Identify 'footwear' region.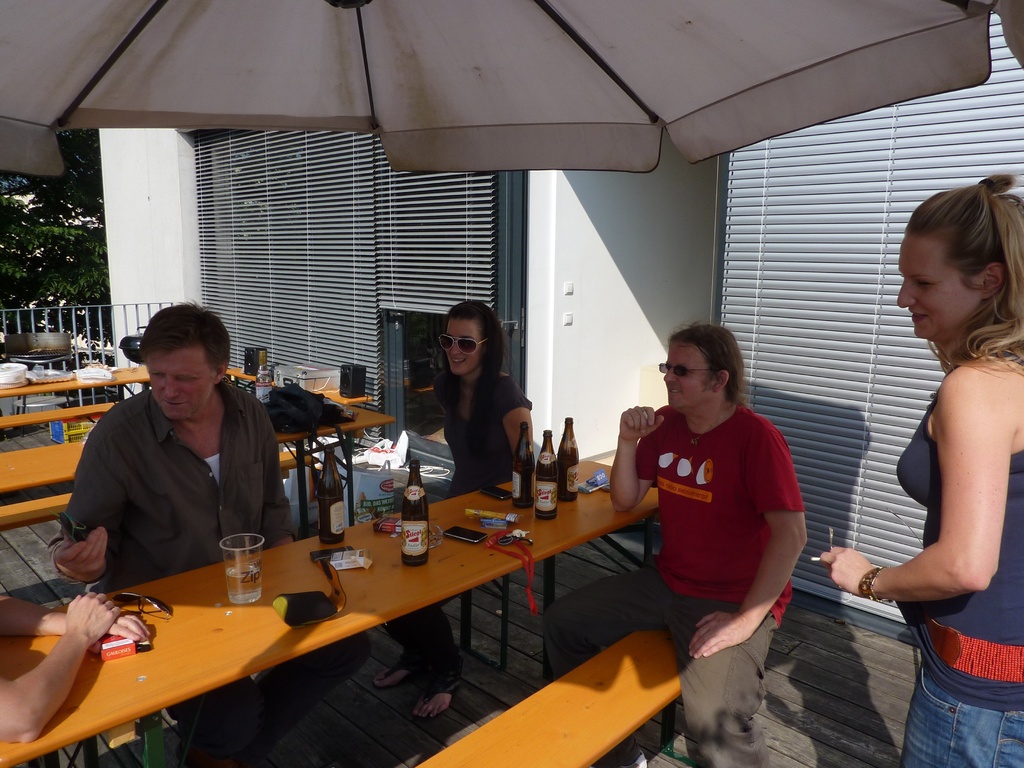
Region: {"left": 419, "top": 680, "right": 460, "bottom": 720}.
